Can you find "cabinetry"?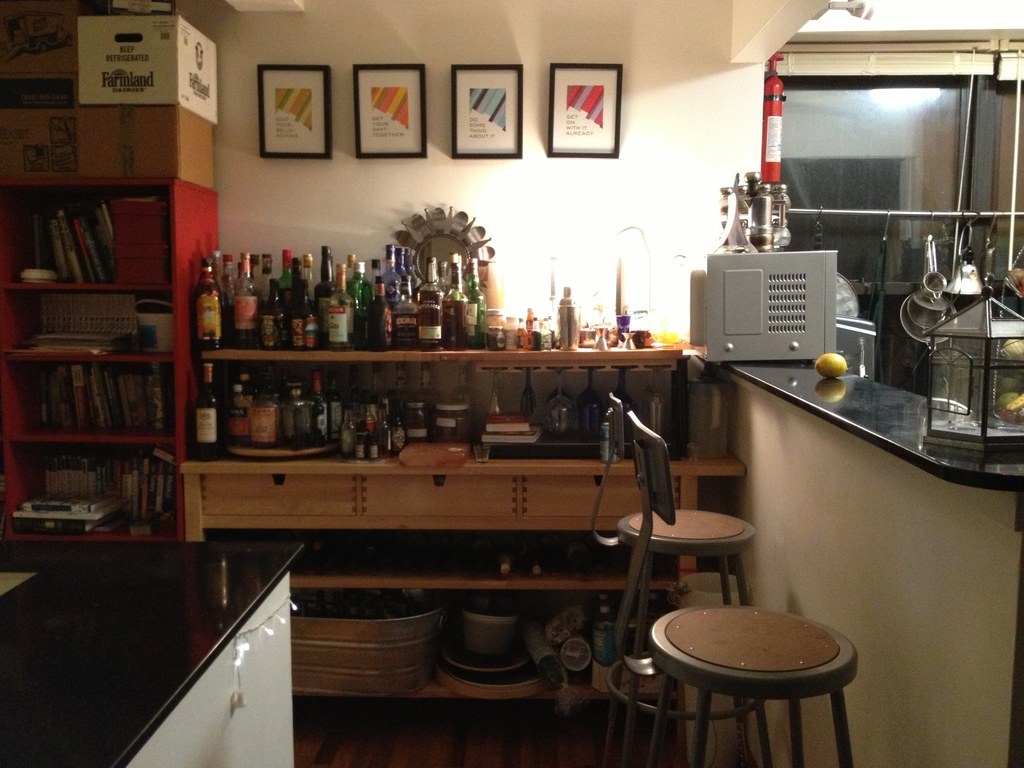
Yes, bounding box: (8, 481, 339, 767).
